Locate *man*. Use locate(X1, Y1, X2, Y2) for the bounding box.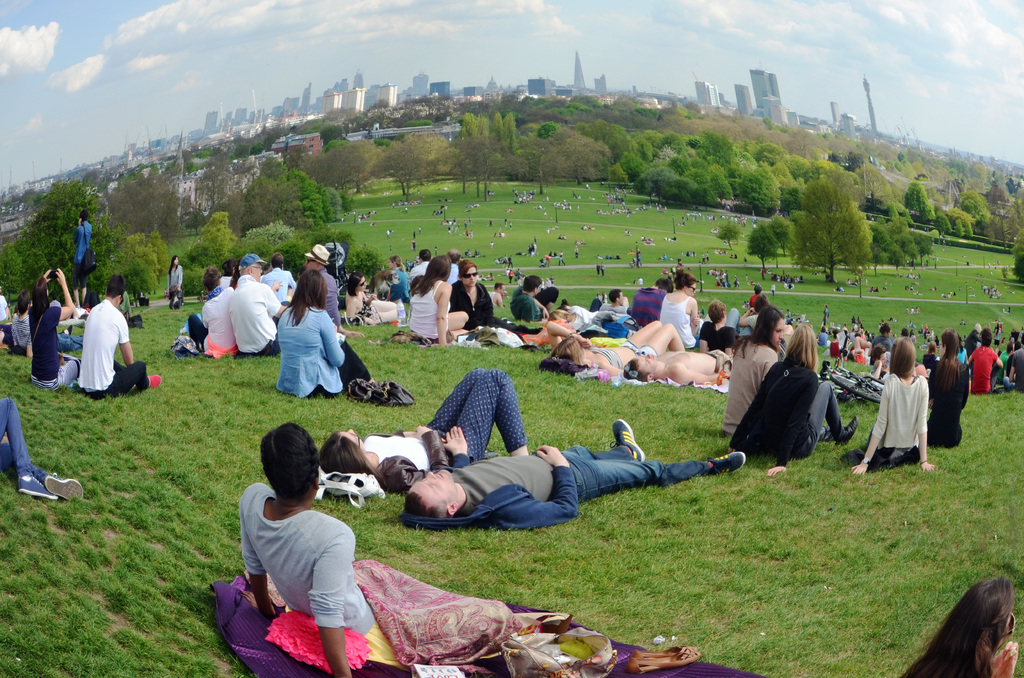
locate(397, 424, 690, 554).
